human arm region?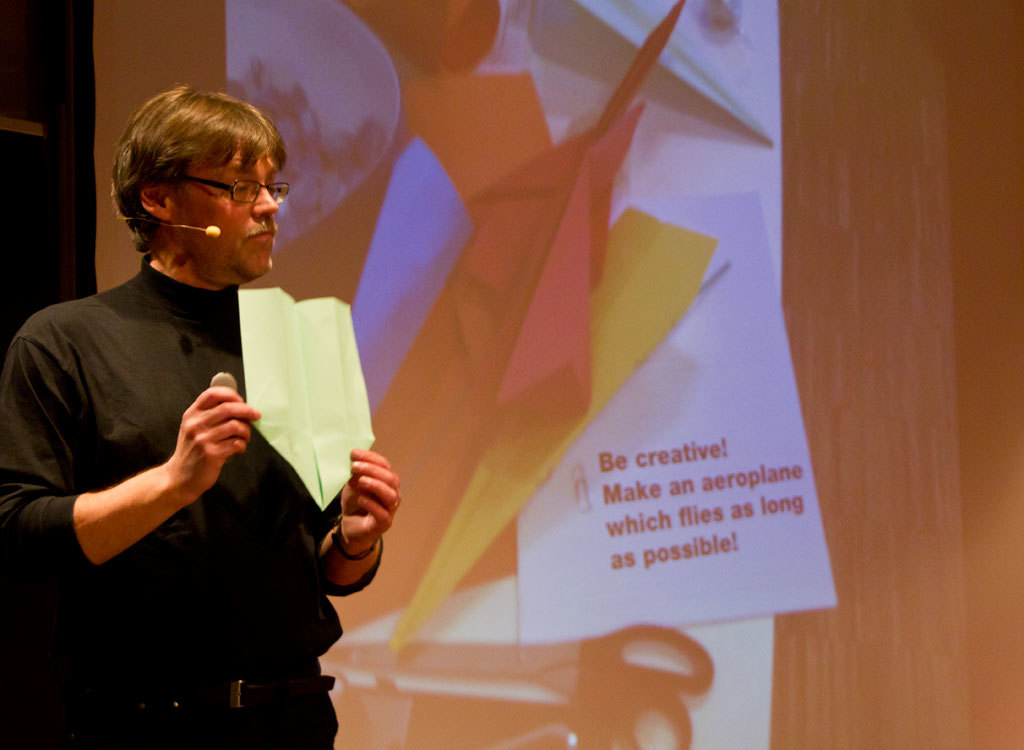
(313,445,408,603)
